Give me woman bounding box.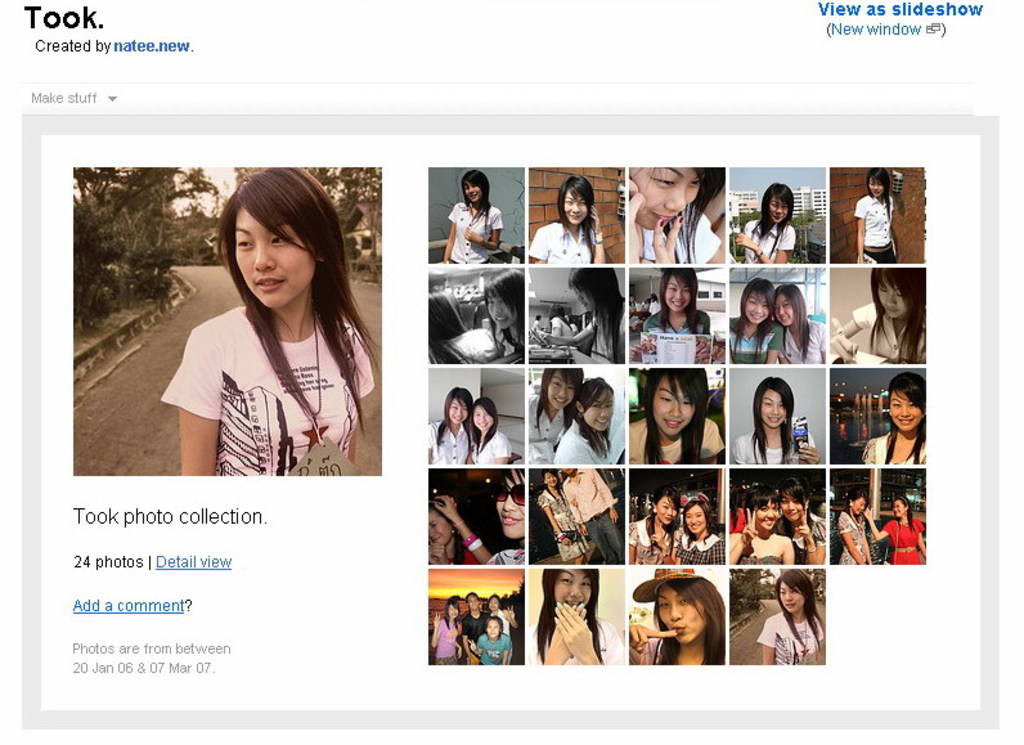
l=862, t=490, r=926, b=564.
